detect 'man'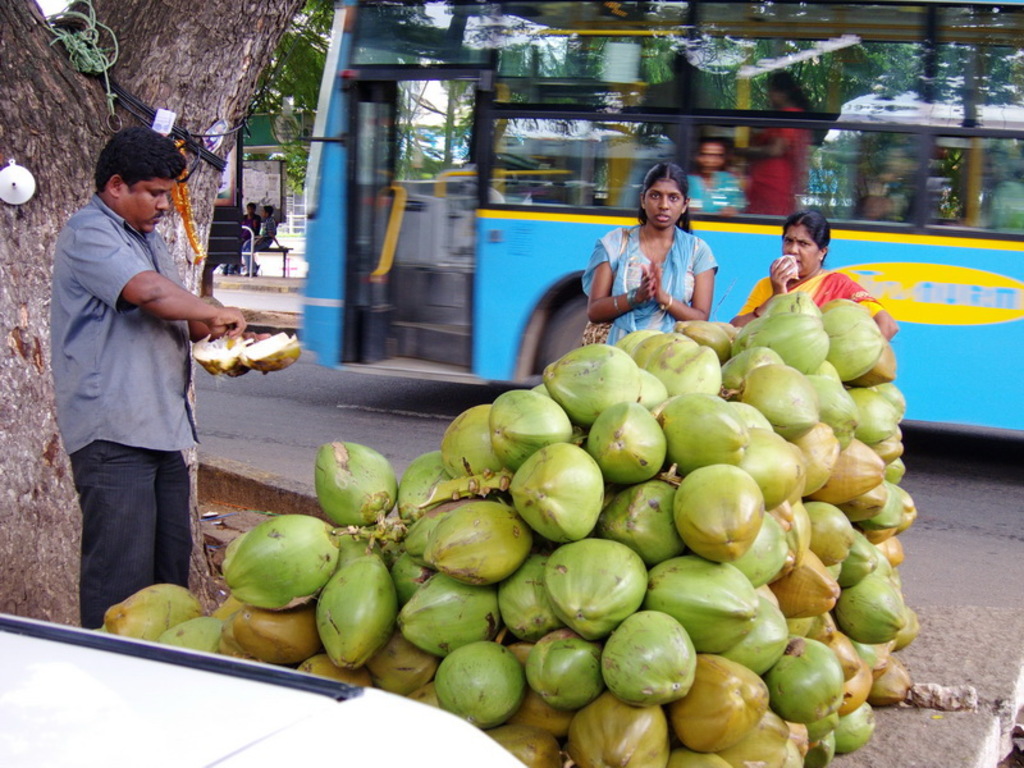
region(50, 118, 244, 652)
